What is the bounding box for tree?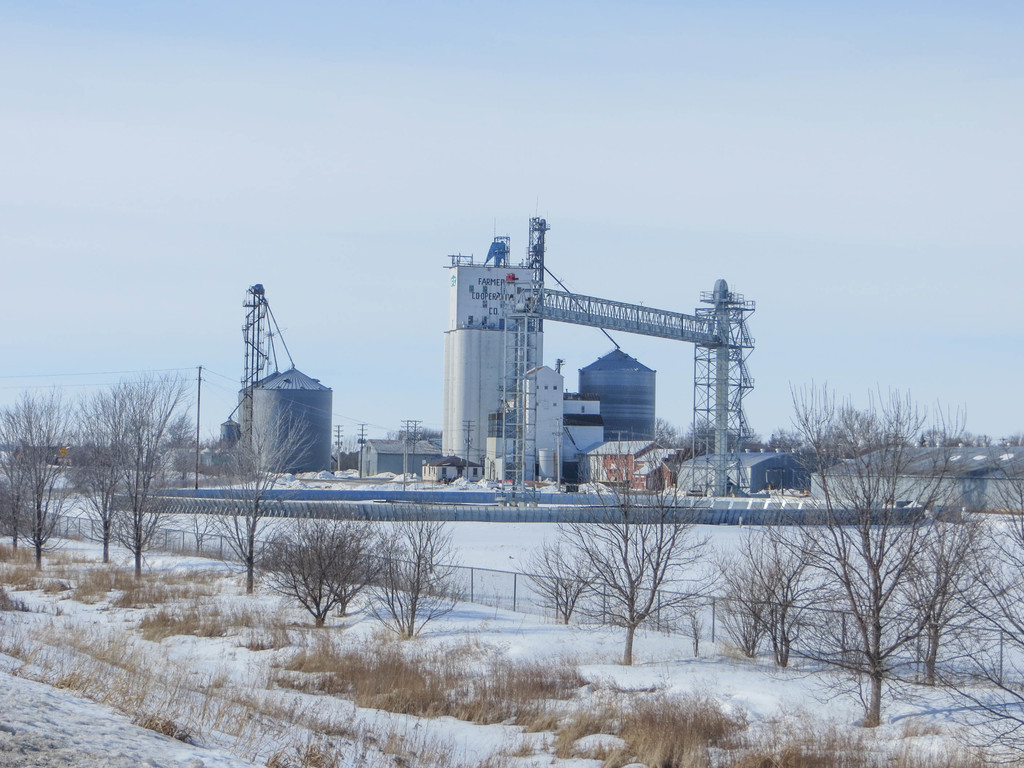
x1=810 y1=401 x2=907 y2=462.
